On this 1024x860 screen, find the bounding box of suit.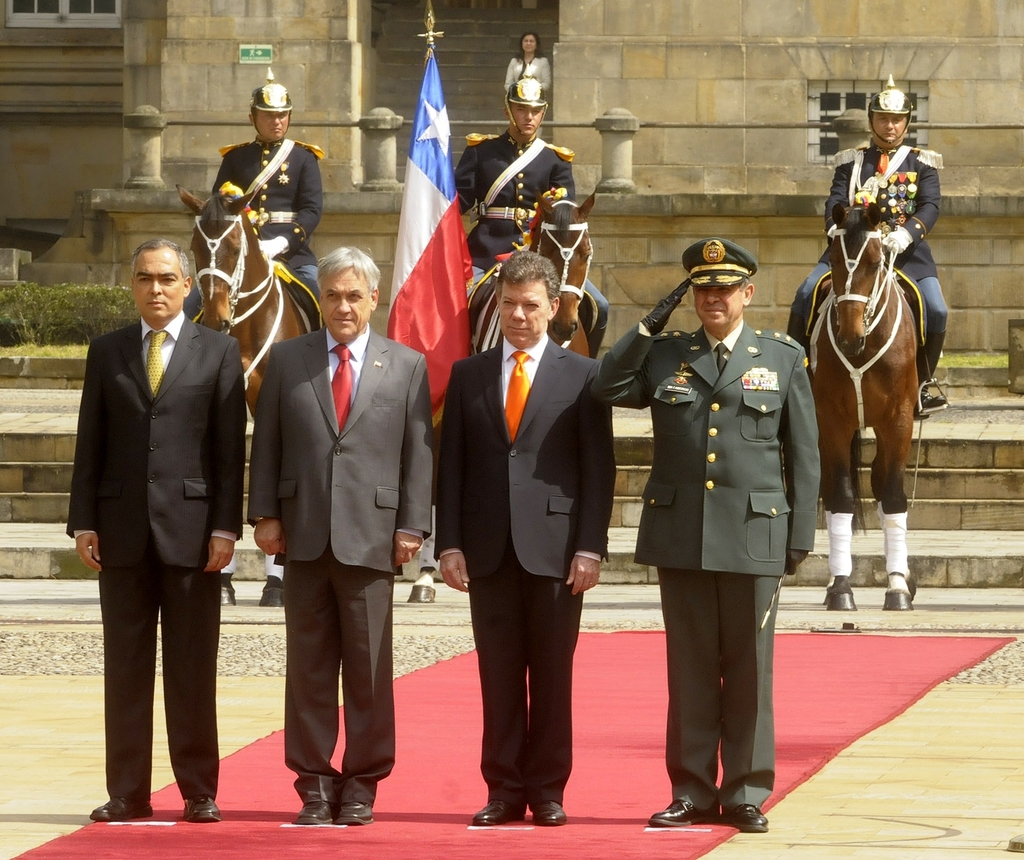
Bounding box: {"x1": 601, "y1": 321, "x2": 821, "y2": 812}.
